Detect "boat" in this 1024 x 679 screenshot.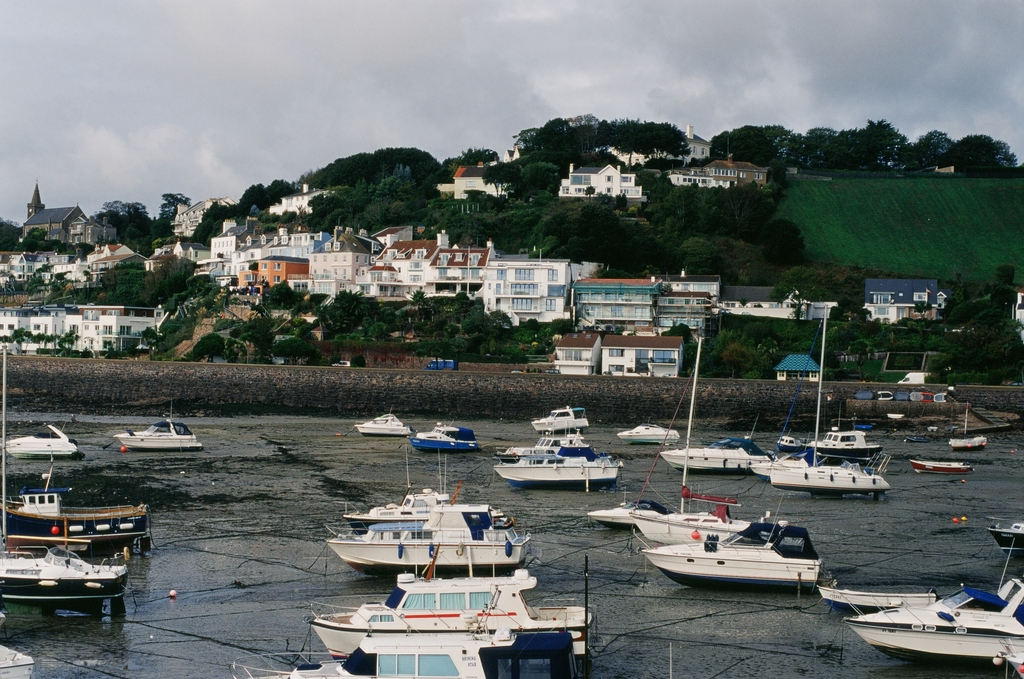
Detection: select_region(877, 580, 1009, 678).
